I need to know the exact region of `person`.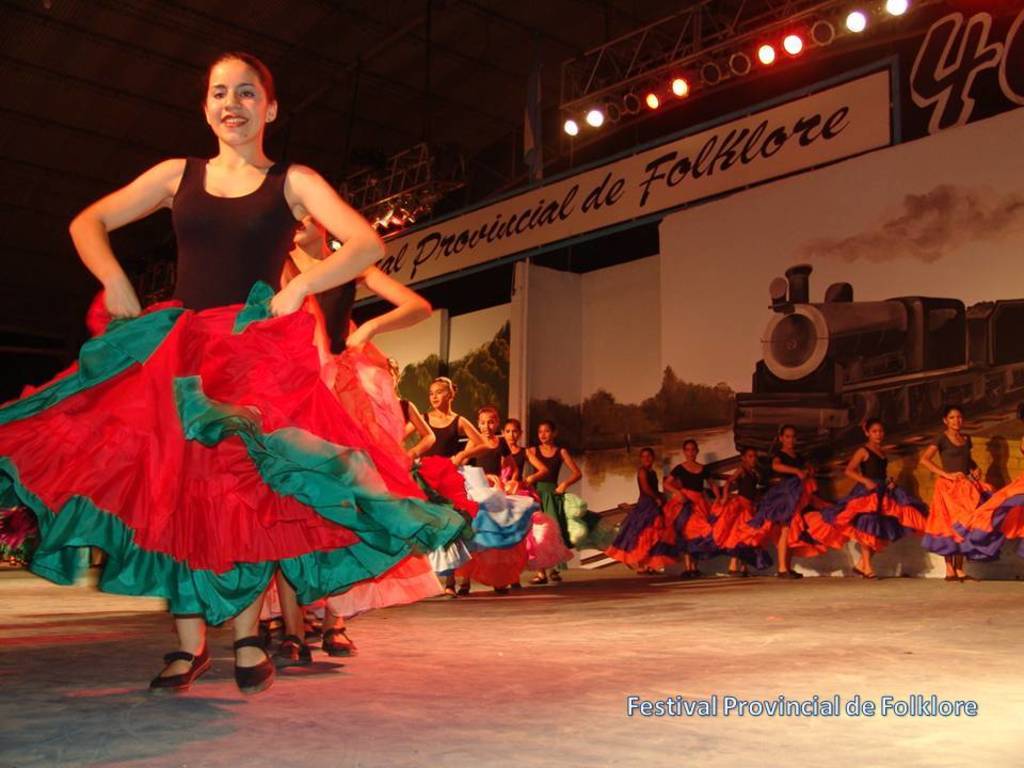
Region: {"x1": 0, "y1": 44, "x2": 386, "y2": 702}.
